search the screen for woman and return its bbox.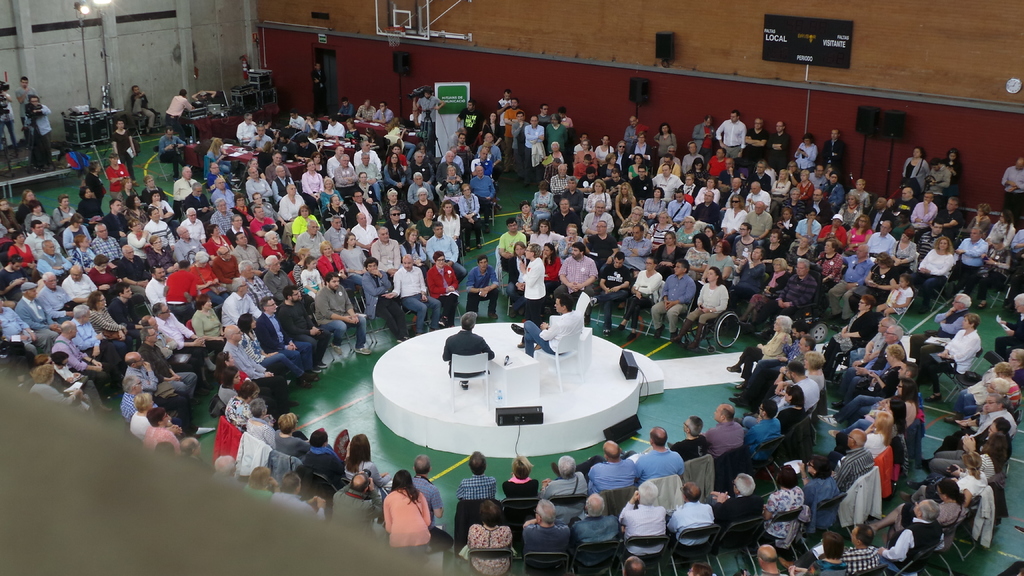
Found: 765, 349, 829, 404.
